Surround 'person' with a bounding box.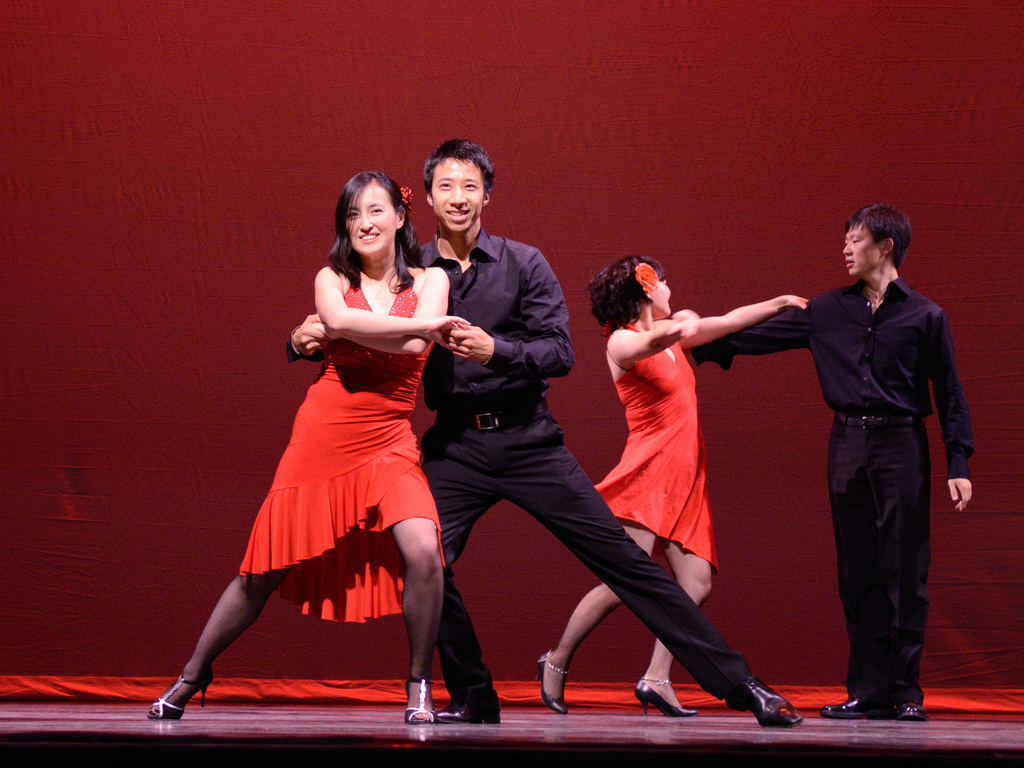
[x1=759, y1=211, x2=964, y2=728].
